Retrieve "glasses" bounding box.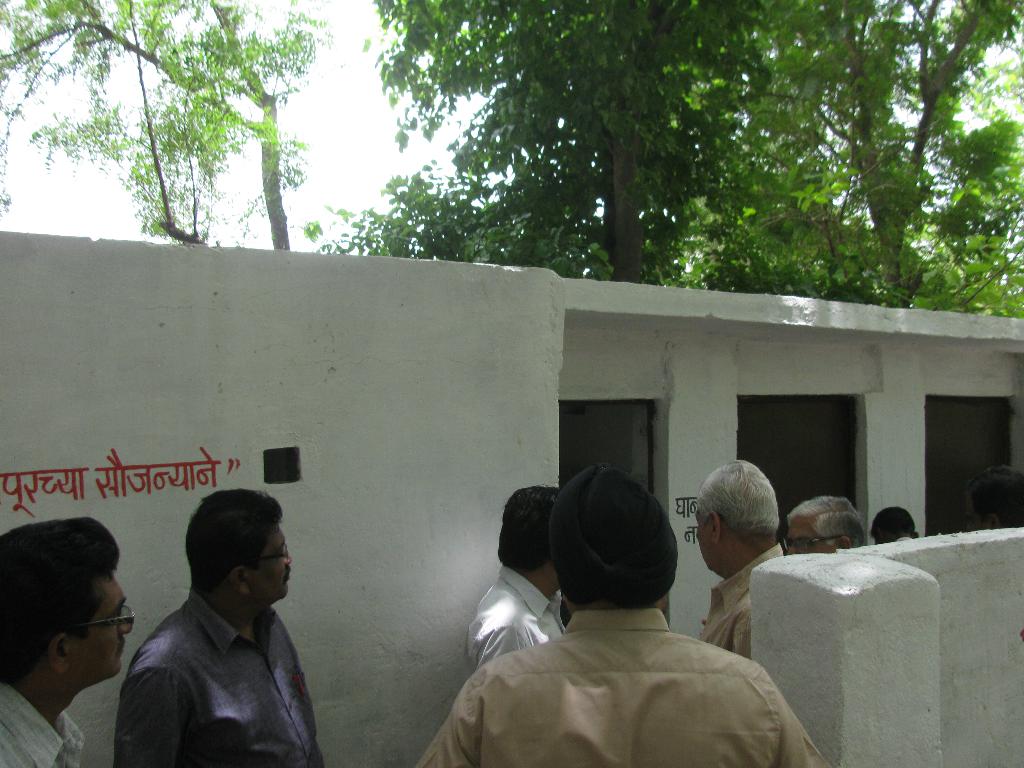
Bounding box: [76, 616, 135, 628].
